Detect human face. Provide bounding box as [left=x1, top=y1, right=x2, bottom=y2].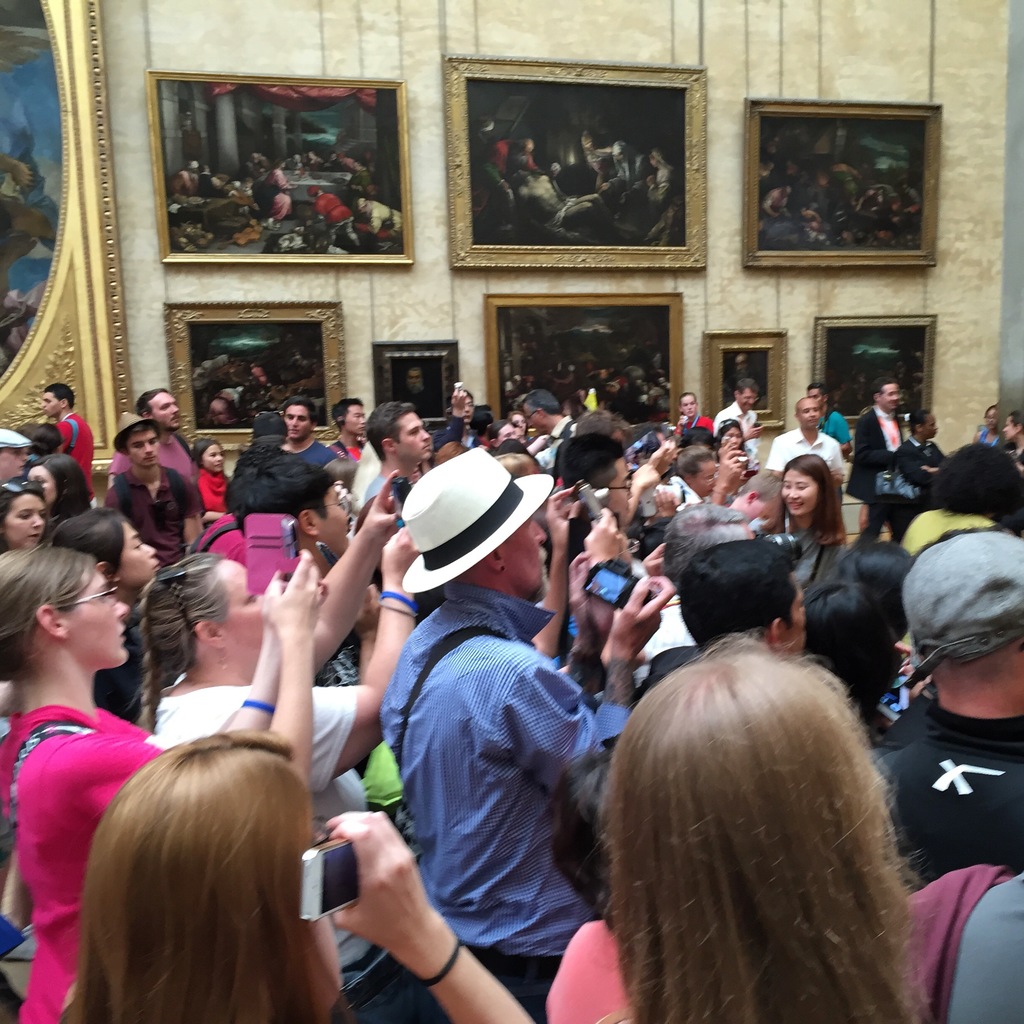
[left=317, top=918, right=341, bottom=986].
